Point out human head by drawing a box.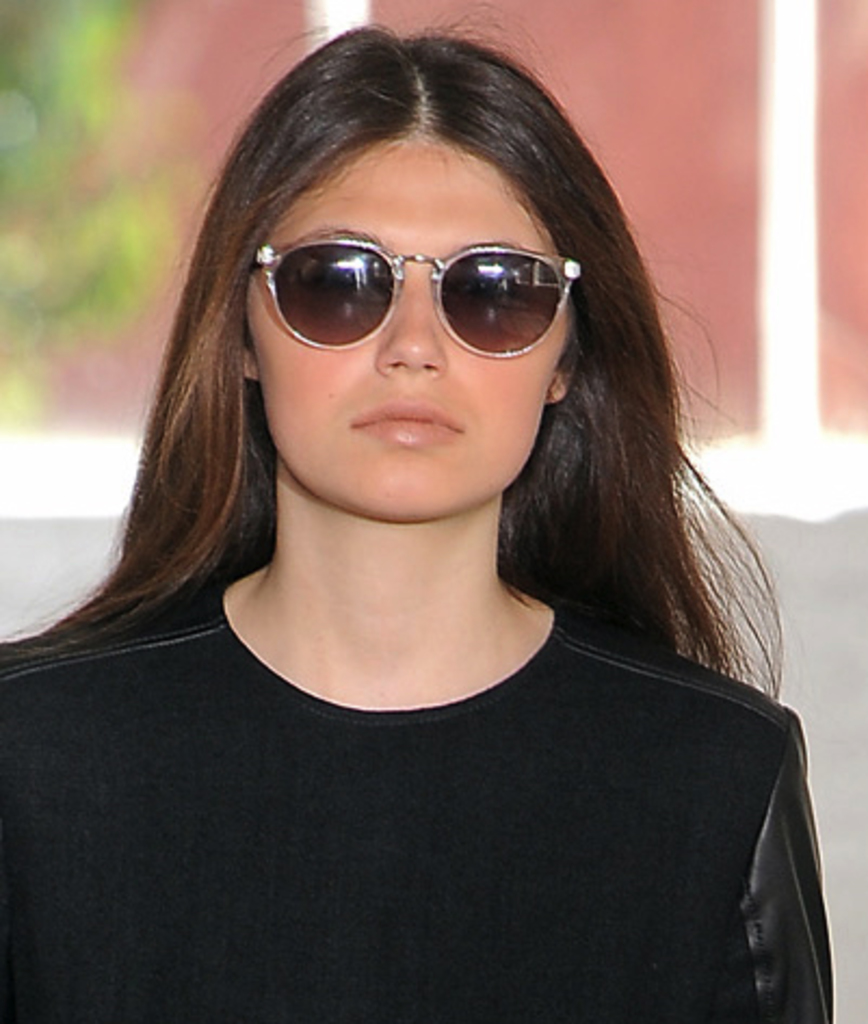
region(190, 28, 619, 539).
